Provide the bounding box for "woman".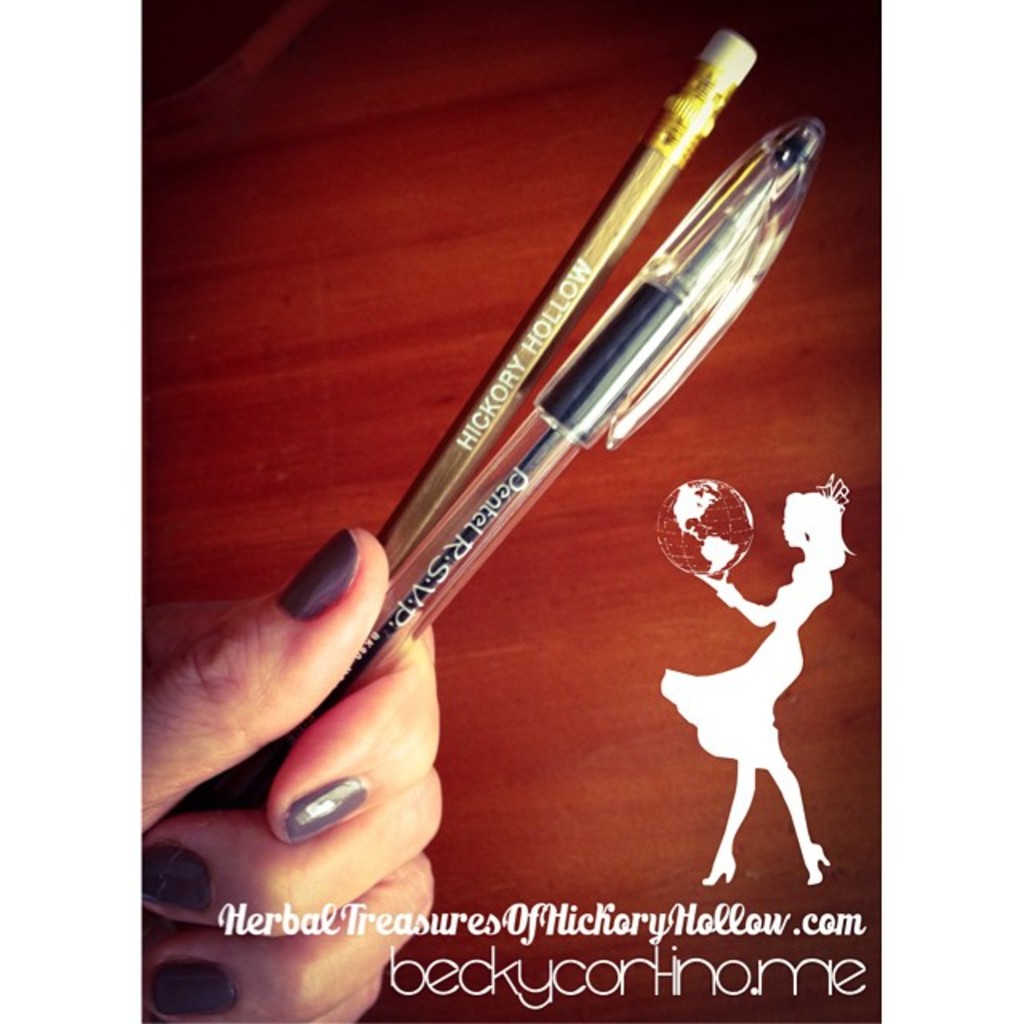
bbox=[661, 474, 854, 890].
